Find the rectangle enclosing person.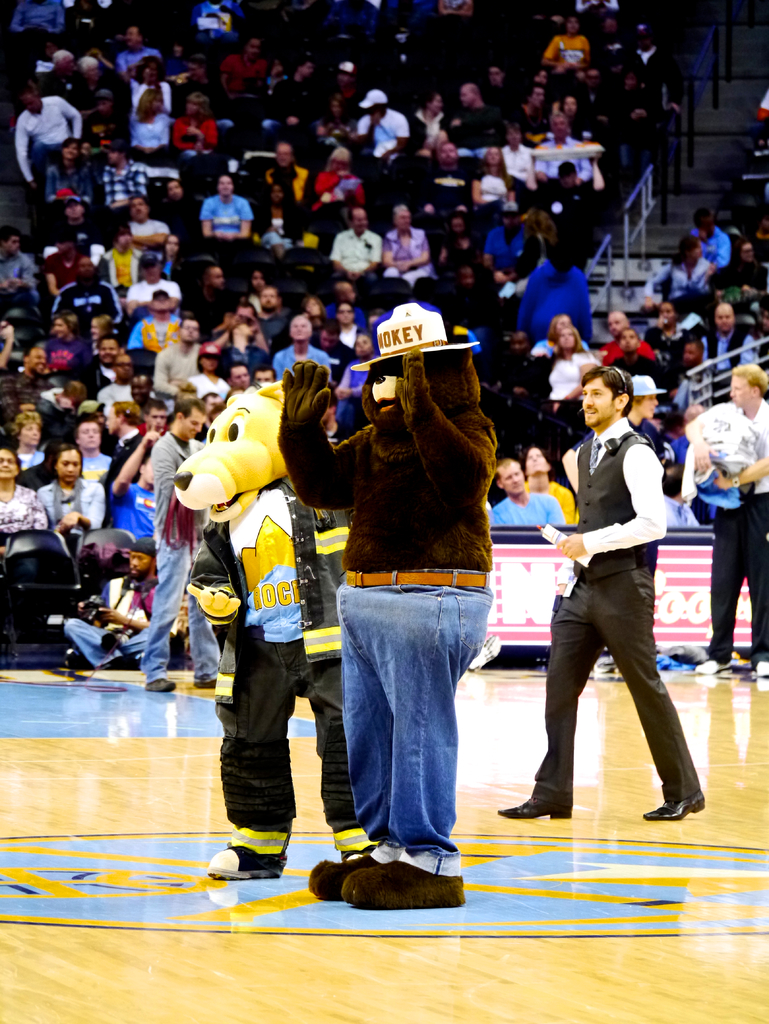
273 314 327 382.
